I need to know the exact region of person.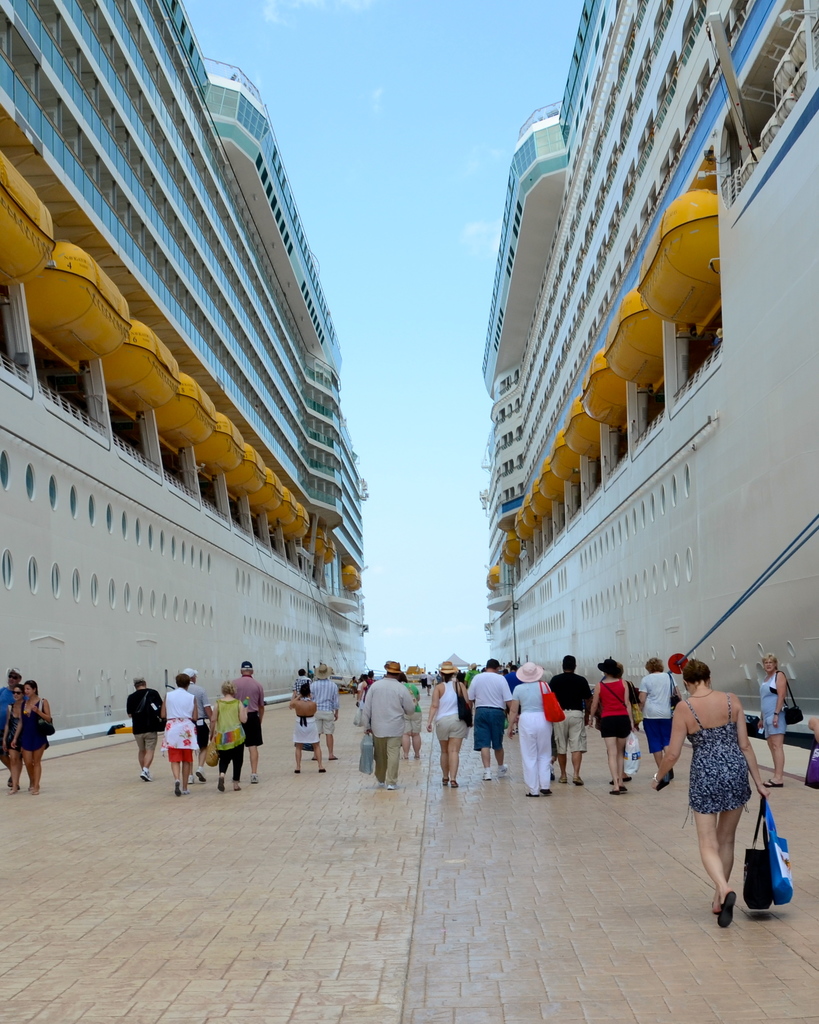
Region: region(644, 659, 783, 934).
